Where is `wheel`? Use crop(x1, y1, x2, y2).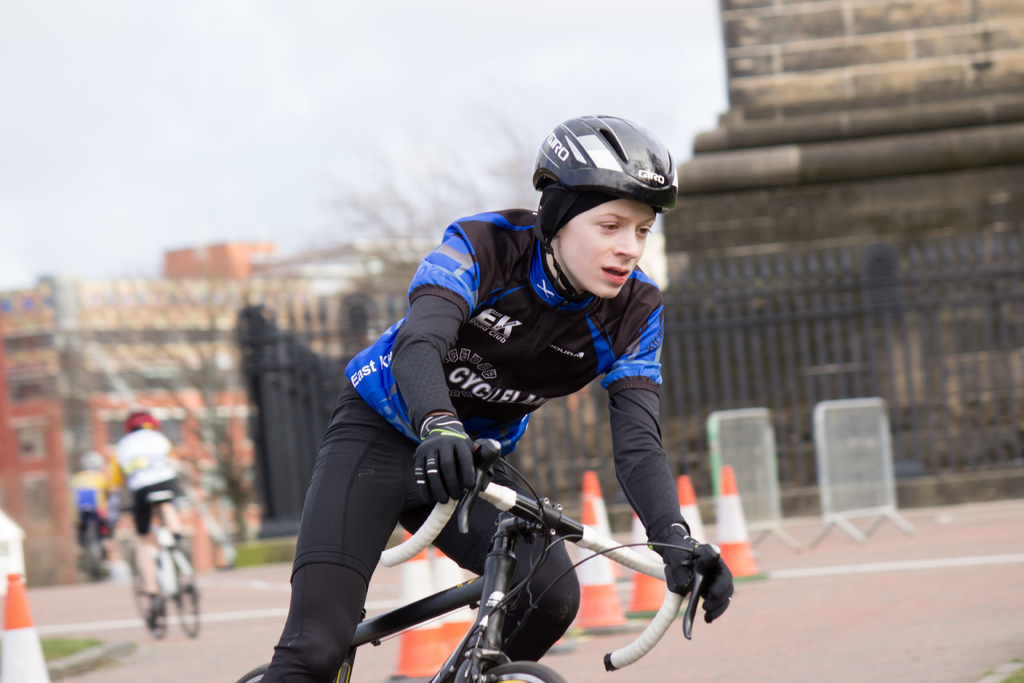
crop(137, 573, 168, 637).
